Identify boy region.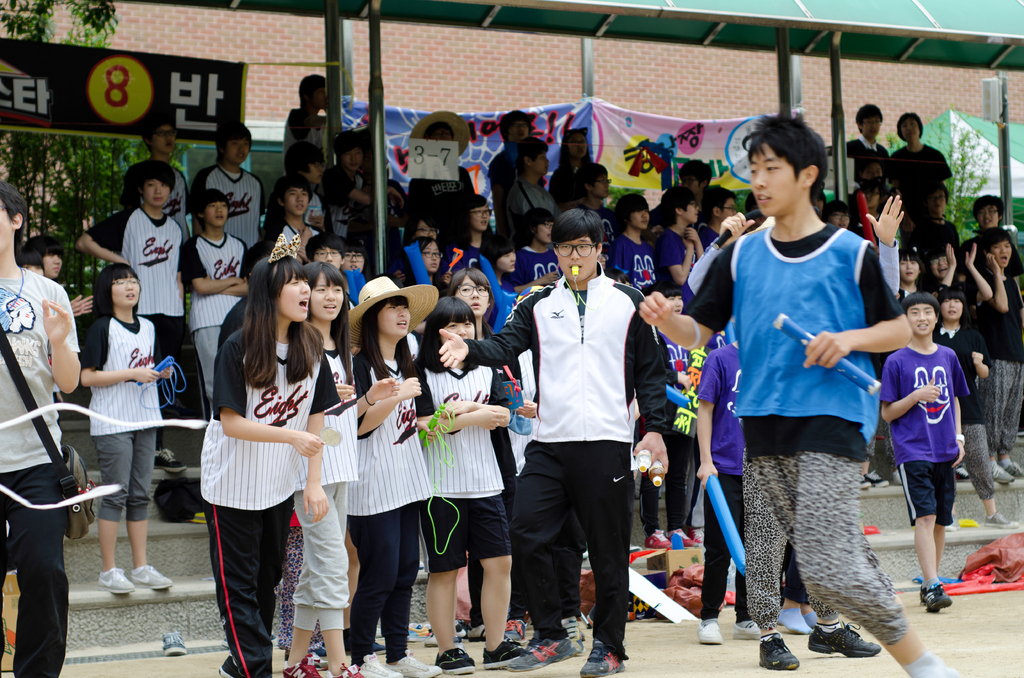
Region: {"left": 404, "top": 113, "right": 488, "bottom": 242}.
